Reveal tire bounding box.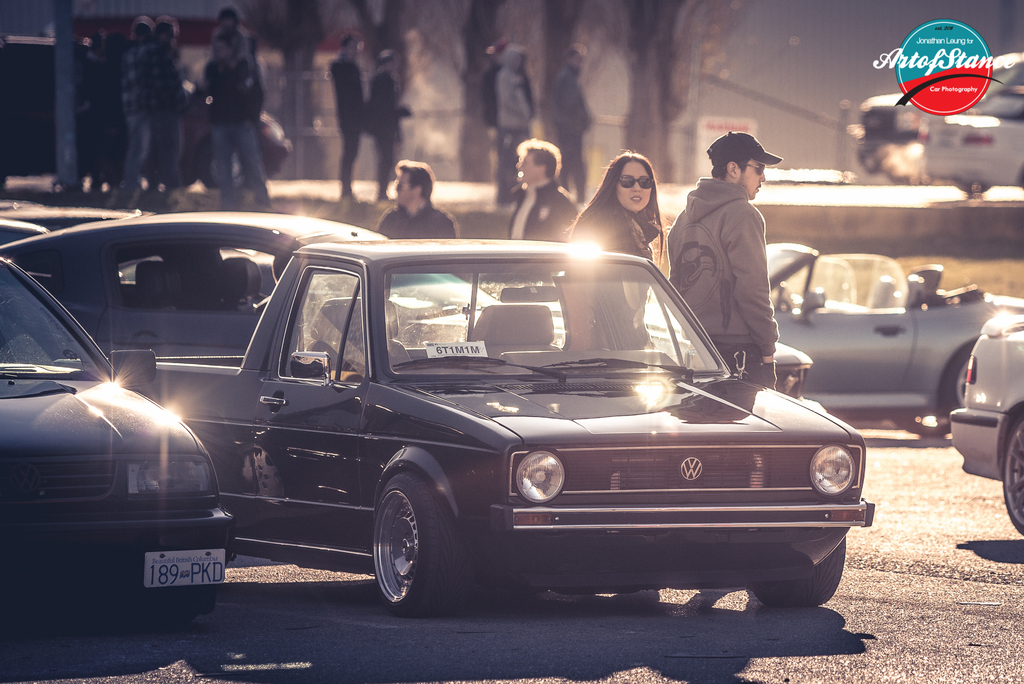
Revealed: l=892, t=411, r=955, b=436.
